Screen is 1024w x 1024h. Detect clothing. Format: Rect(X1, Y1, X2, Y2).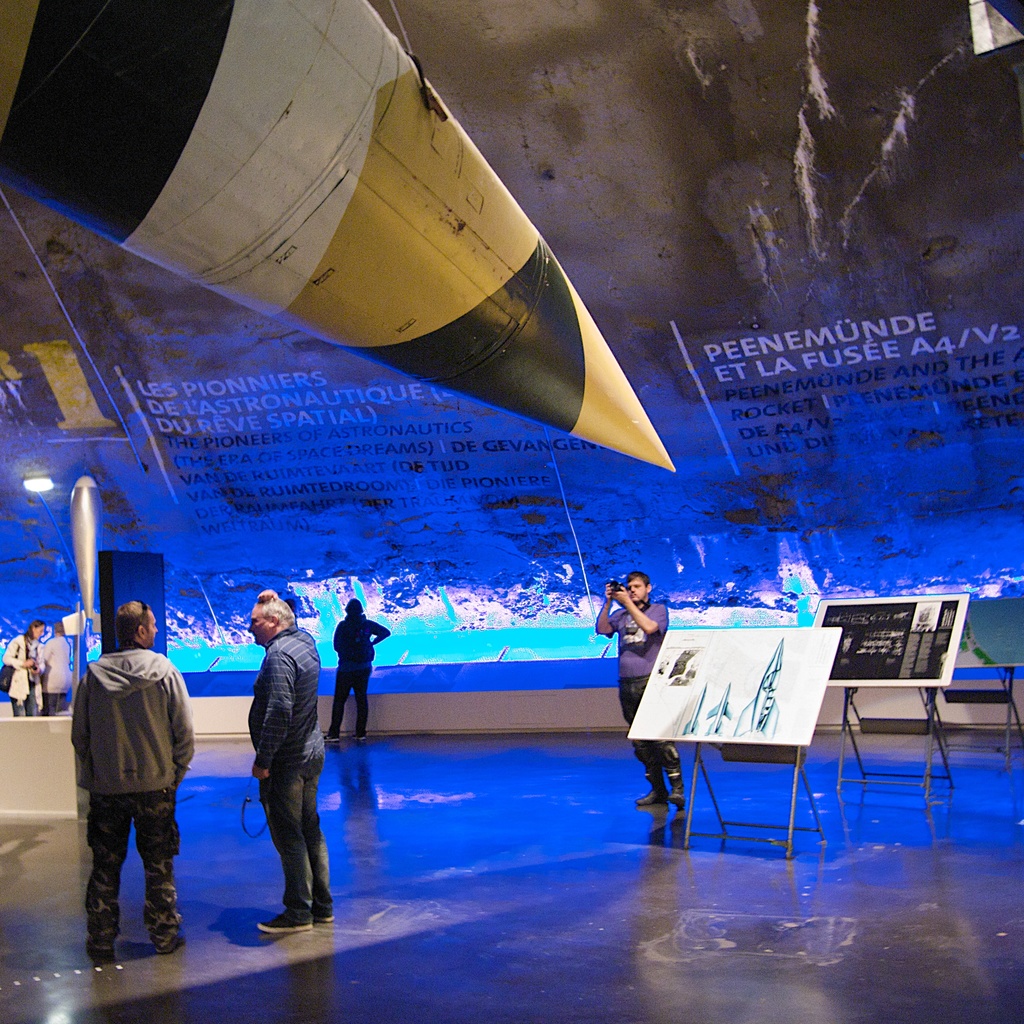
Rect(606, 599, 681, 768).
